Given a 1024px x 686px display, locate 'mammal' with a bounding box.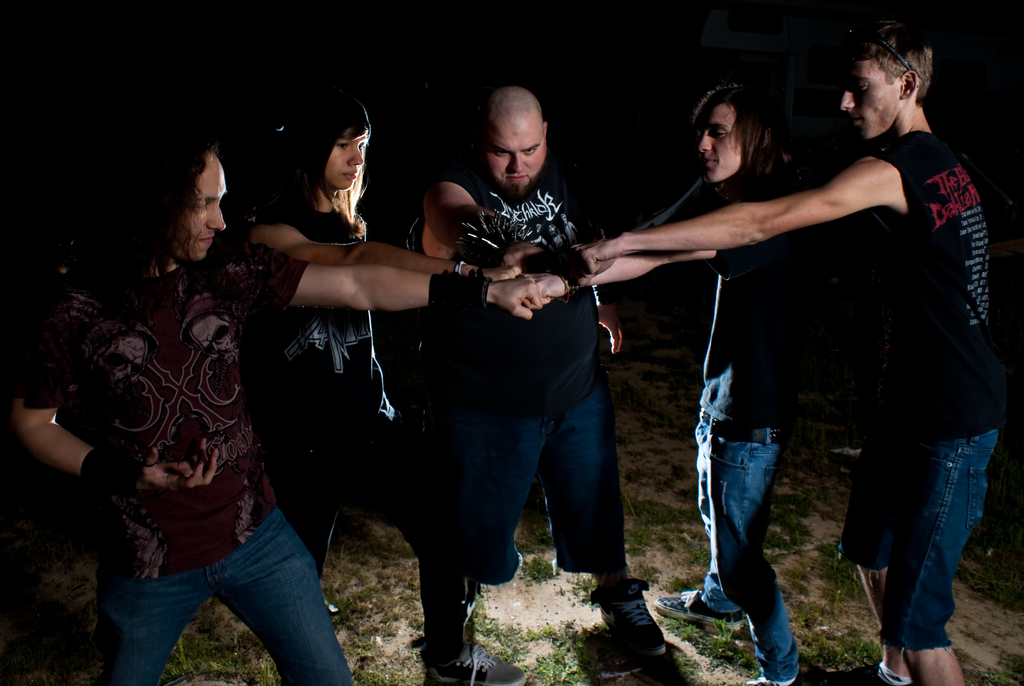
Located: x1=509, y1=87, x2=822, y2=685.
